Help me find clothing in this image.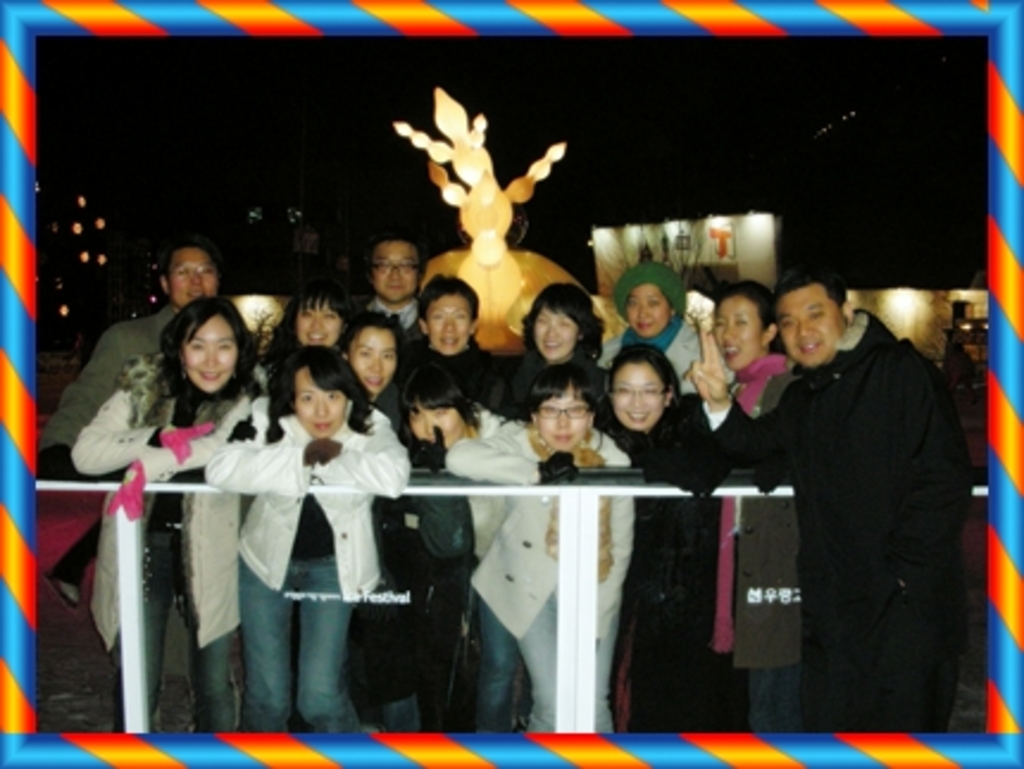
Found it: <region>355, 293, 429, 352</region>.
